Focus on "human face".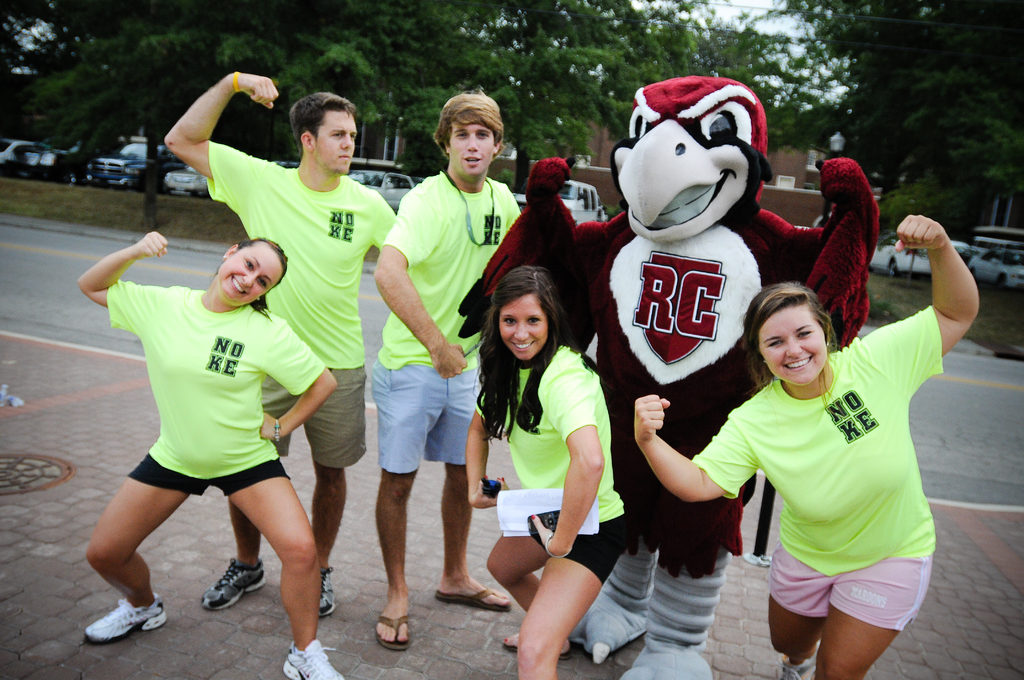
Focused at 316,113,358,173.
